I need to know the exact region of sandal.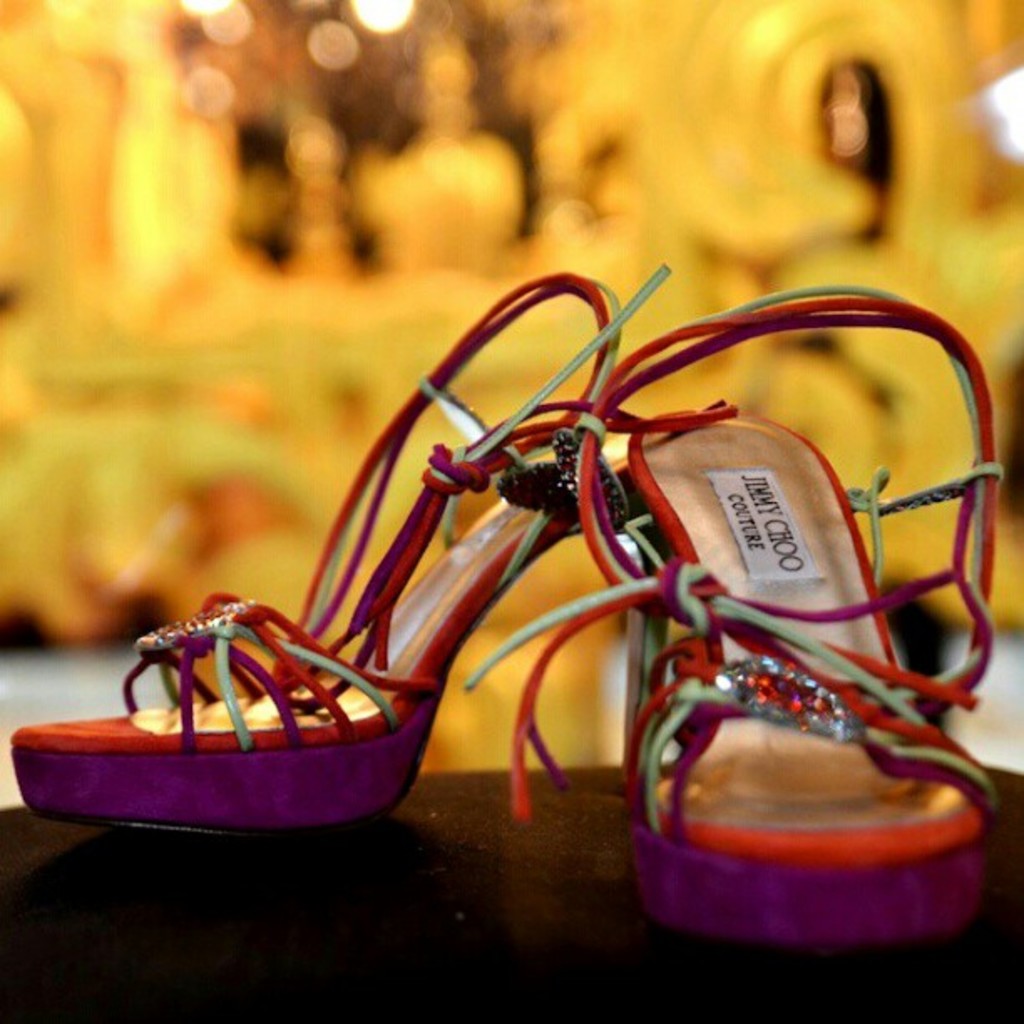
Region: pyautogui.locateOnScreen(10, 266, 731, 833).
